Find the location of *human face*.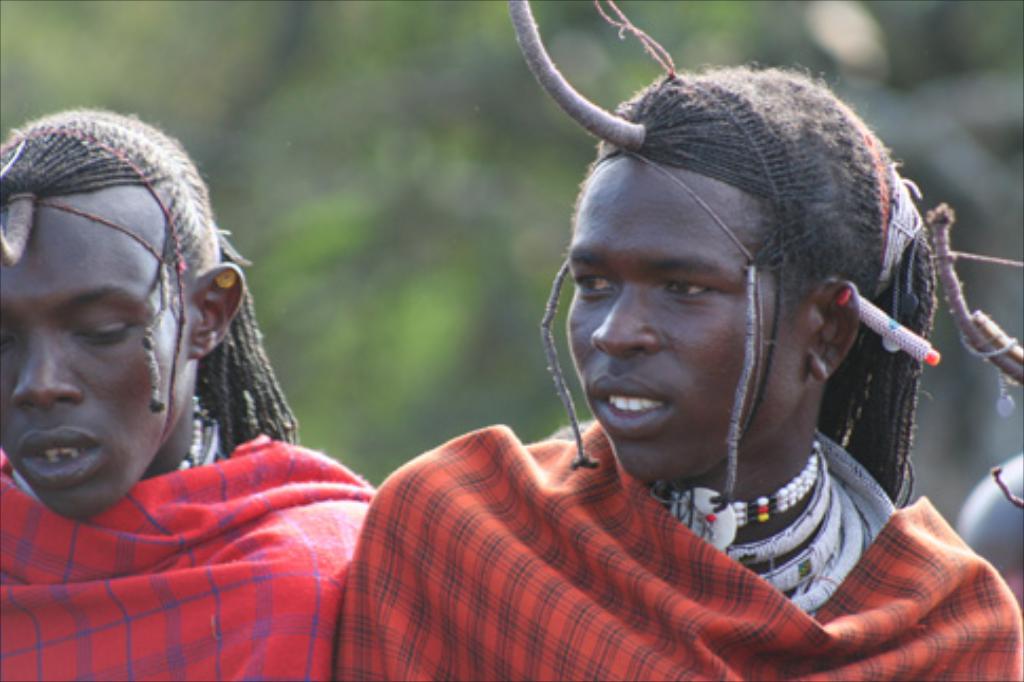
Location: (x1=0, y1=196, x2=194, y2=517).
